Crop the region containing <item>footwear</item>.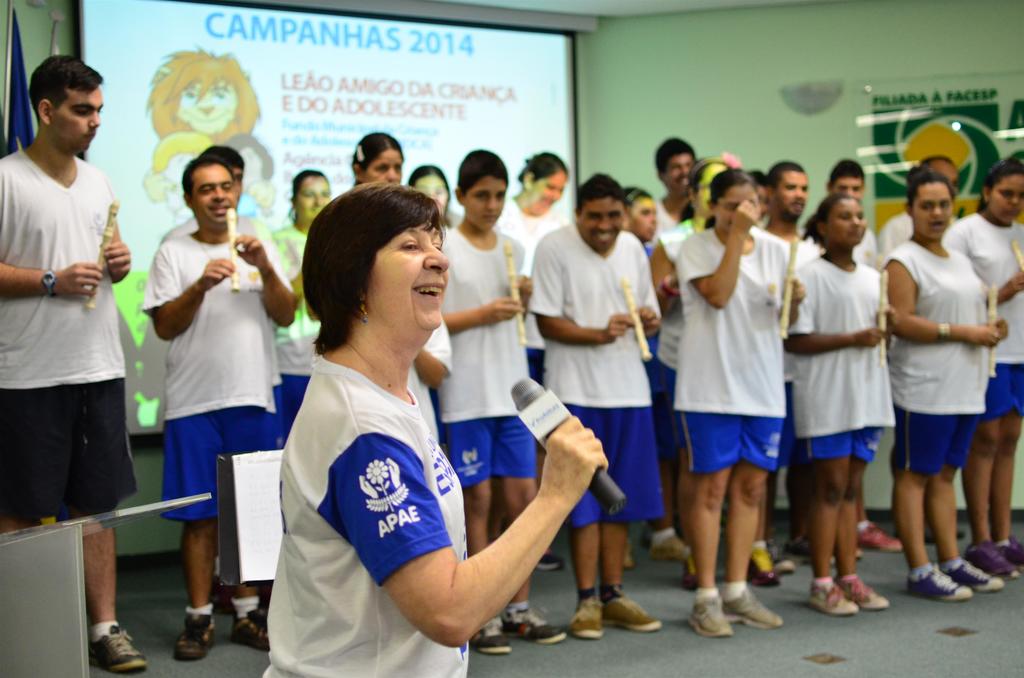
Crop region: [x1=624, y1=544, x2=633, y2=569].
